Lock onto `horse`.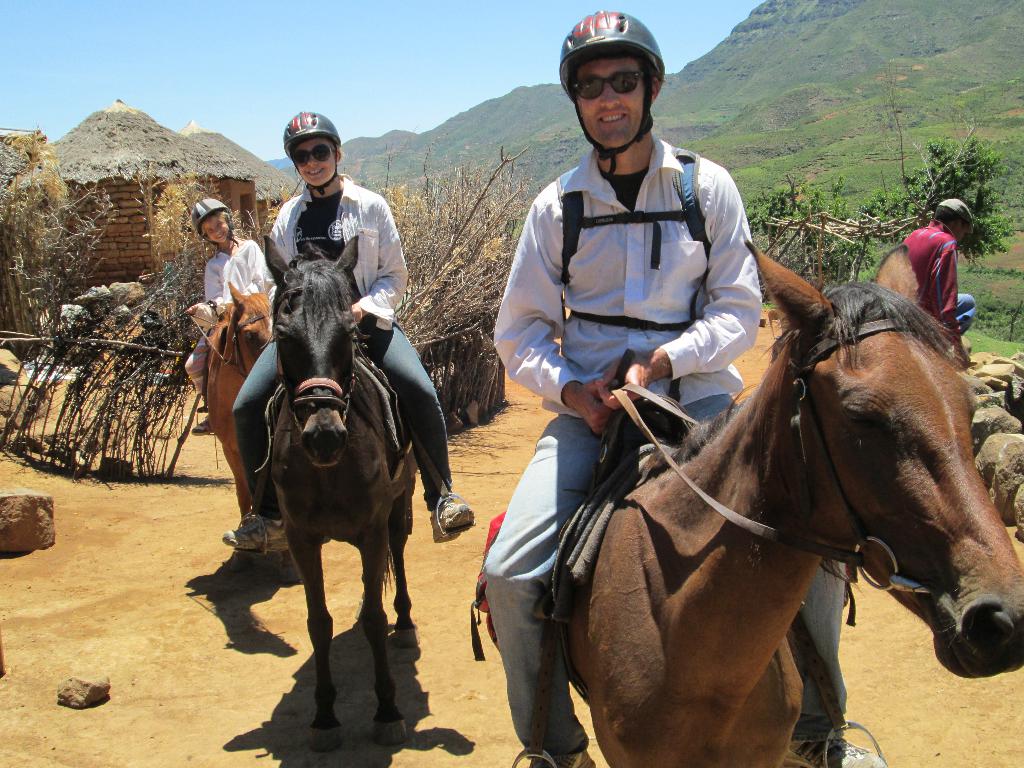
Locked: x1=561 y1=239 x2=1023 y2=767.
